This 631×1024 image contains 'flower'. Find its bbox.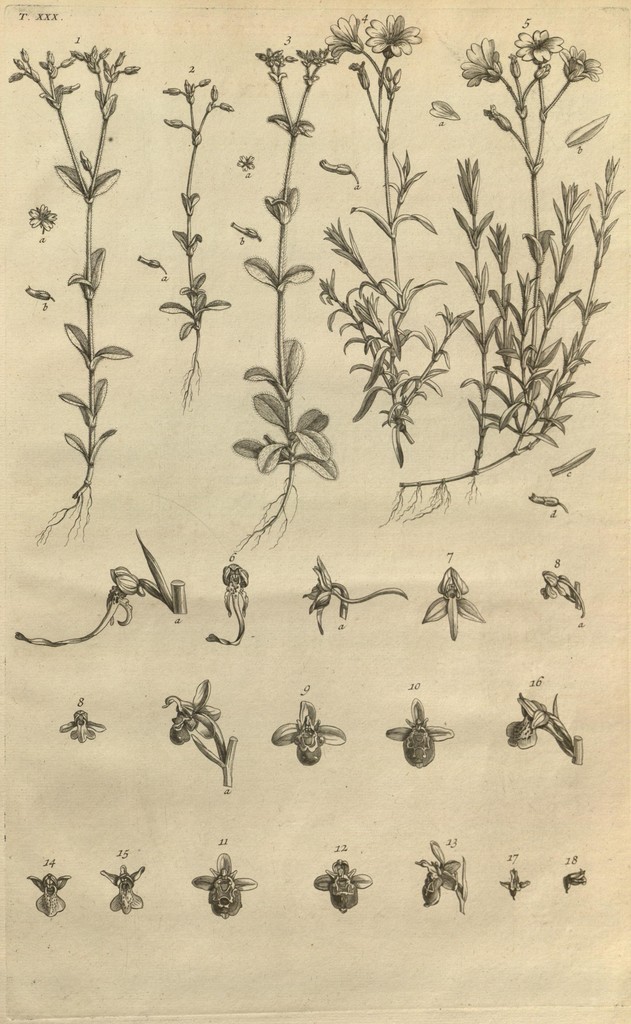
left=209, top=86, right=220, bottom=104.
